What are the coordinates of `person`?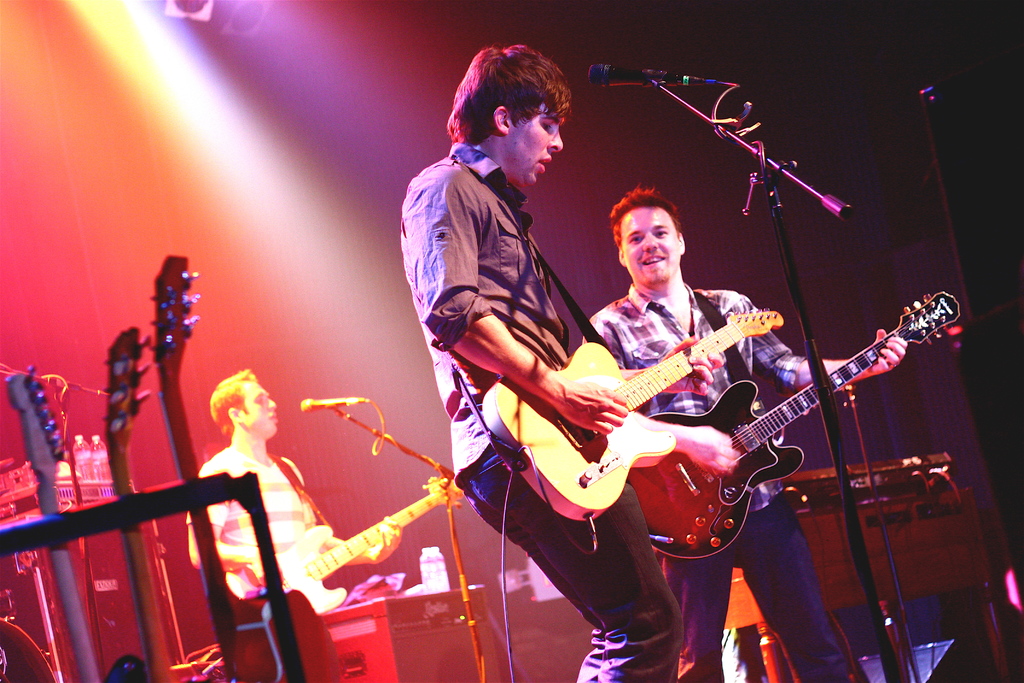
rect(190, 374, 409, 621).
